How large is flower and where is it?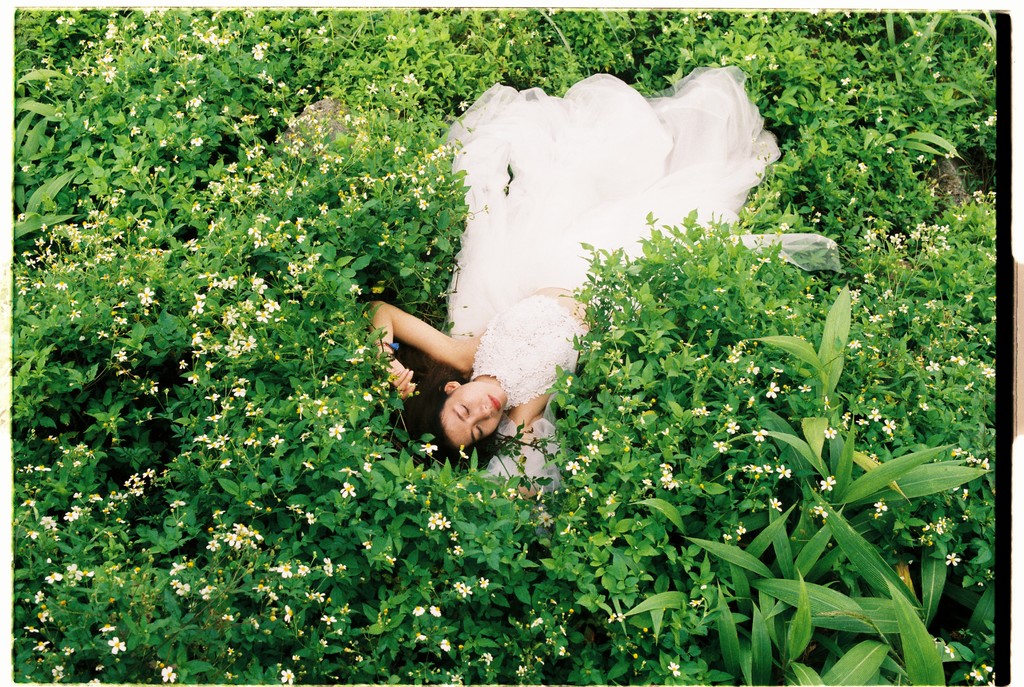
Bounding box: rect(218, 302, 266, 311).
